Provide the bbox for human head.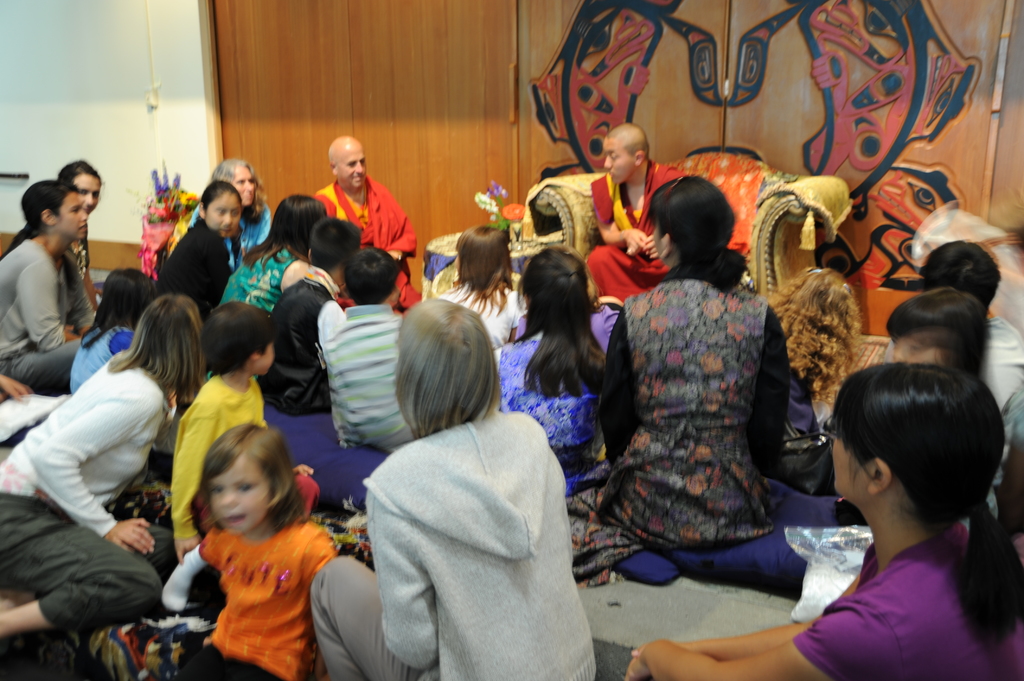
bbox(304, 215, 362, 277).
